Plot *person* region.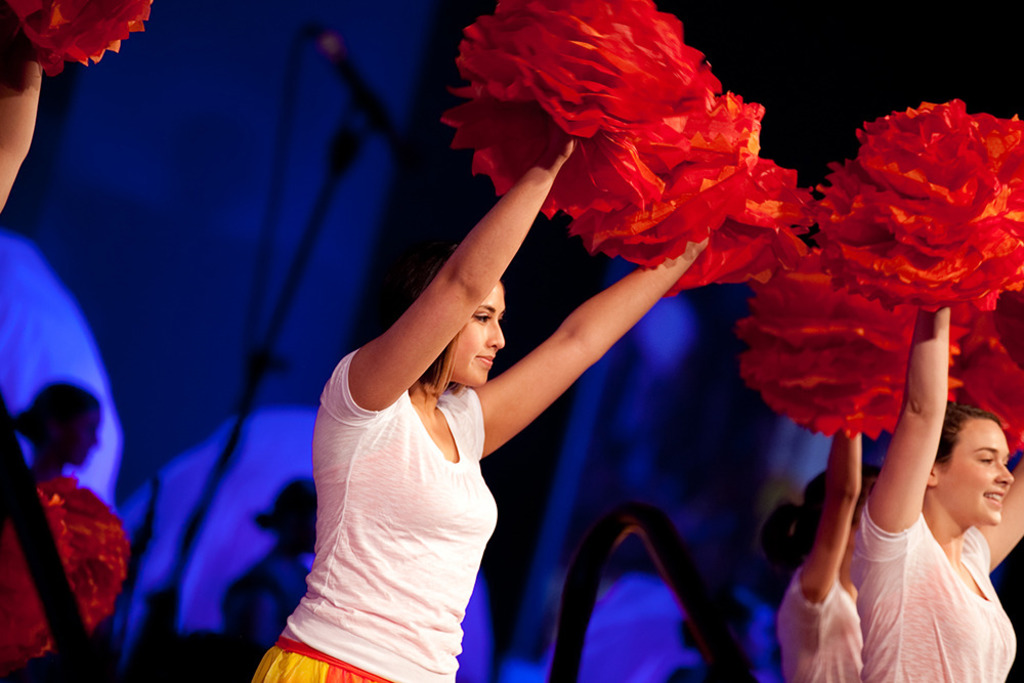
Plotted at box=[251, 106, 713, 680].
